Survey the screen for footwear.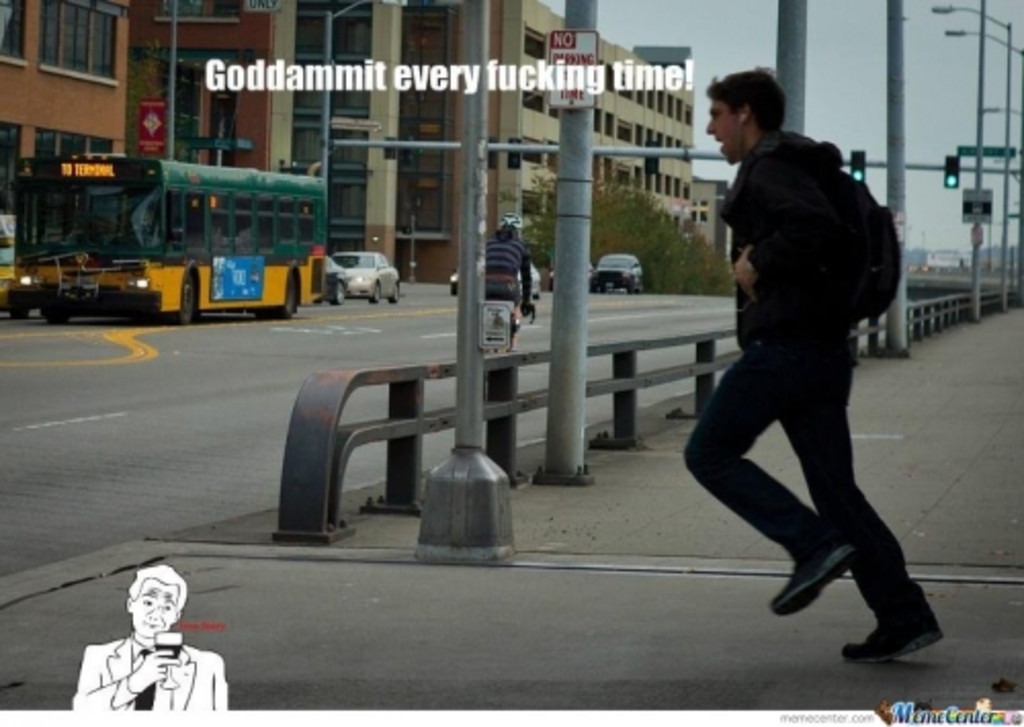
Survey found: locate(770, 541, 854, 614).
